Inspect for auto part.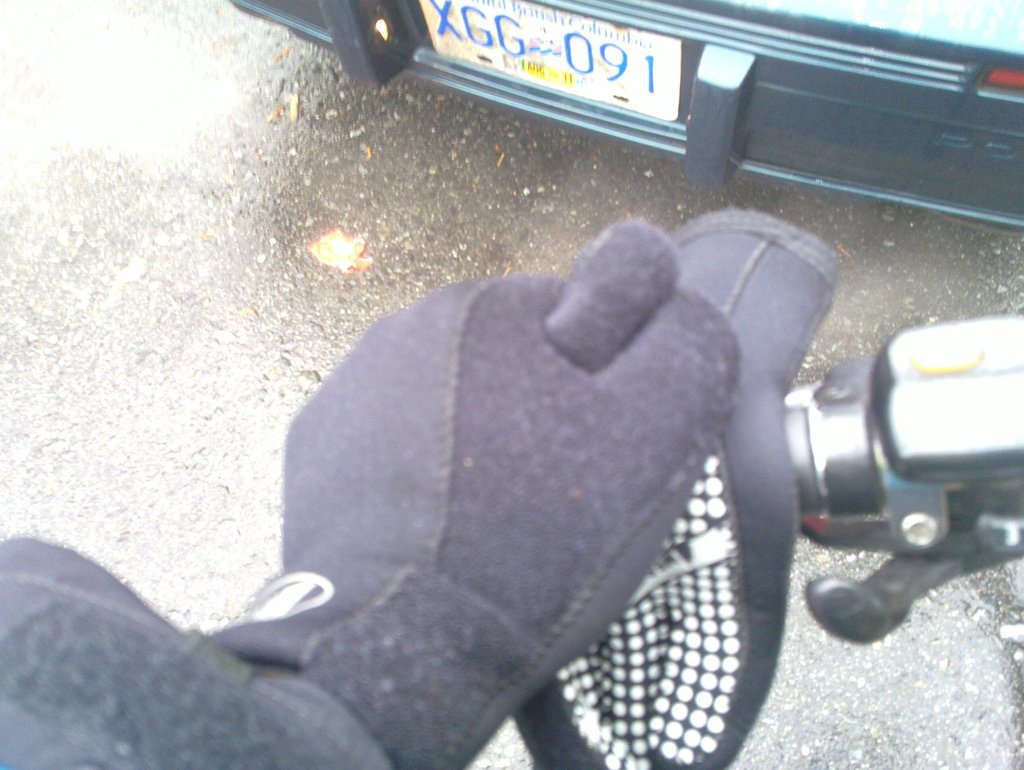
Inspection: (803,545,1023,644).
